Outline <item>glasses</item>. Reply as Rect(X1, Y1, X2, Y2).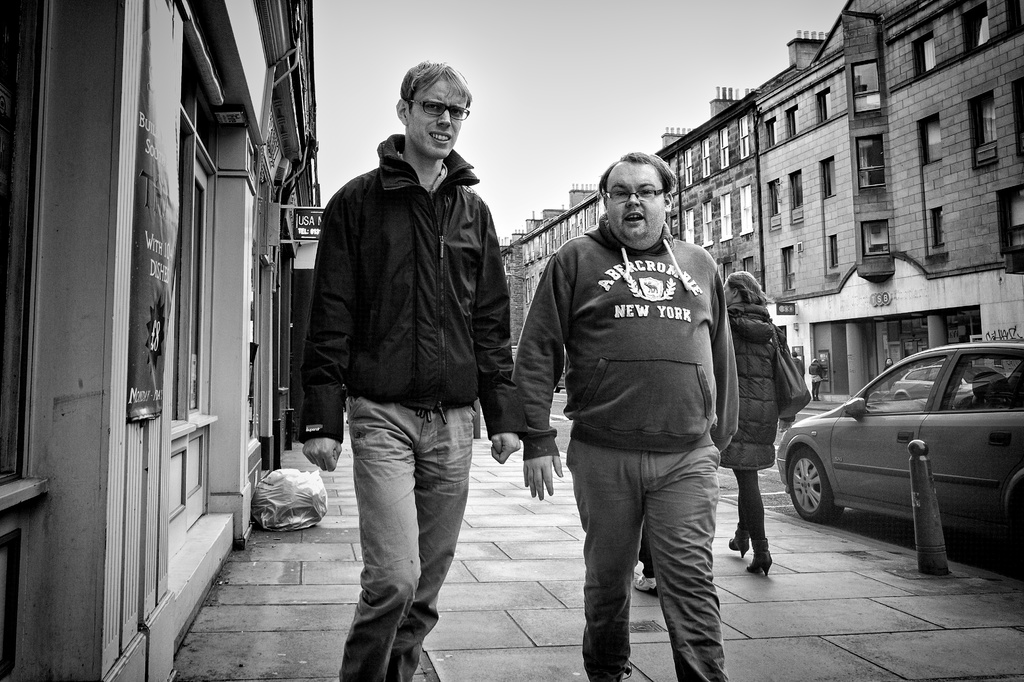
Rect(412, 98, 475, 120).
